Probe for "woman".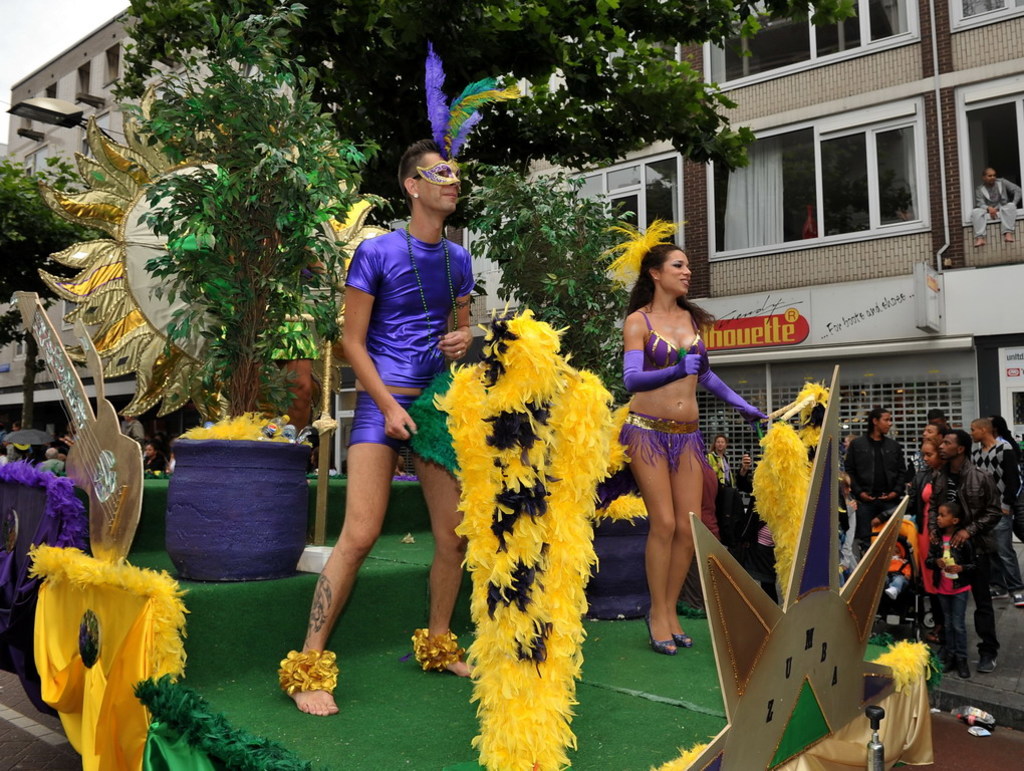
Probe result: (612, 218, 774, 667).
